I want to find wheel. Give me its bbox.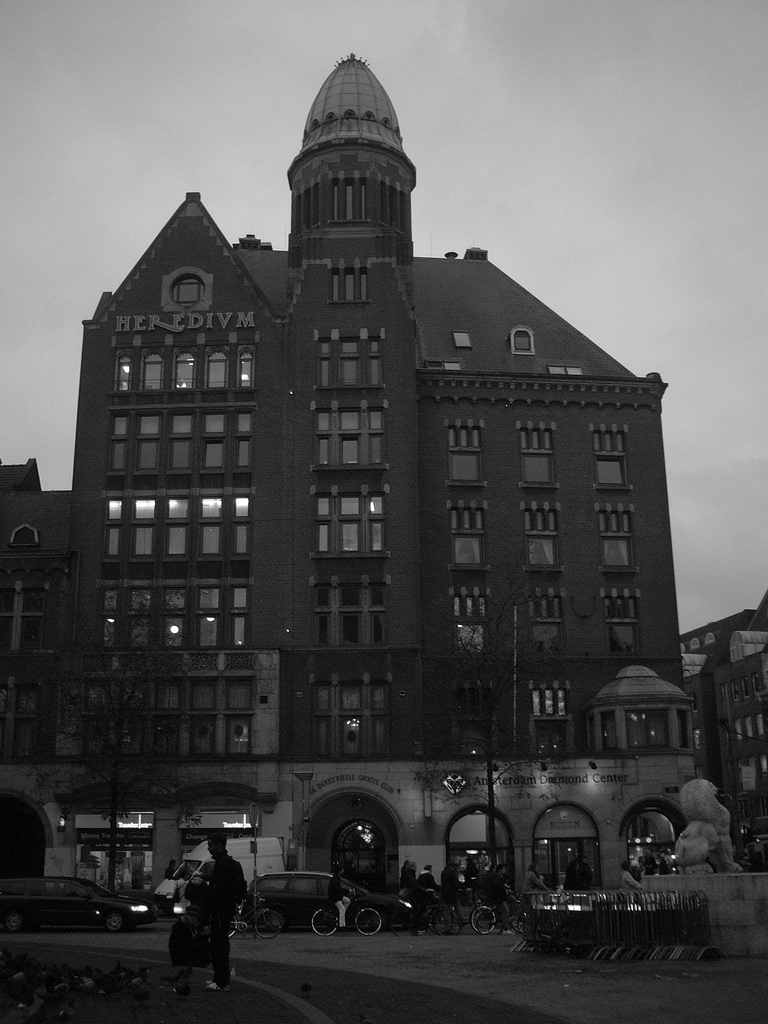
select_region(391, 909, 417, 935).
